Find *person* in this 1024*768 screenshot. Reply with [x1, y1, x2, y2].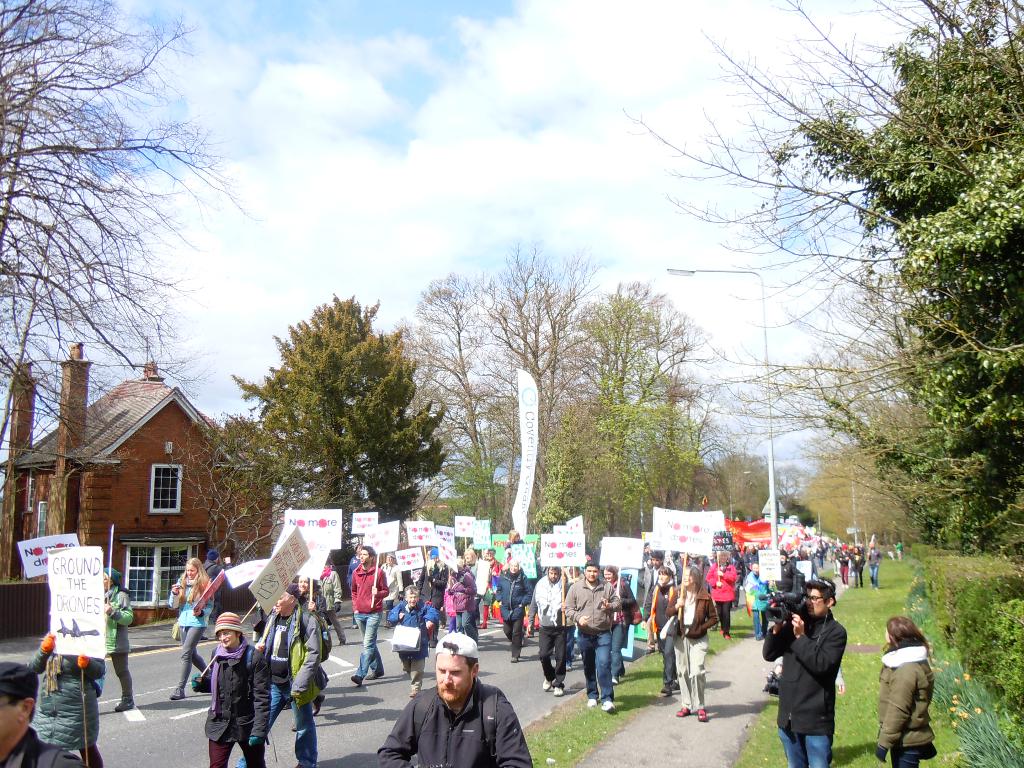
[371, 630, 531, 767].
